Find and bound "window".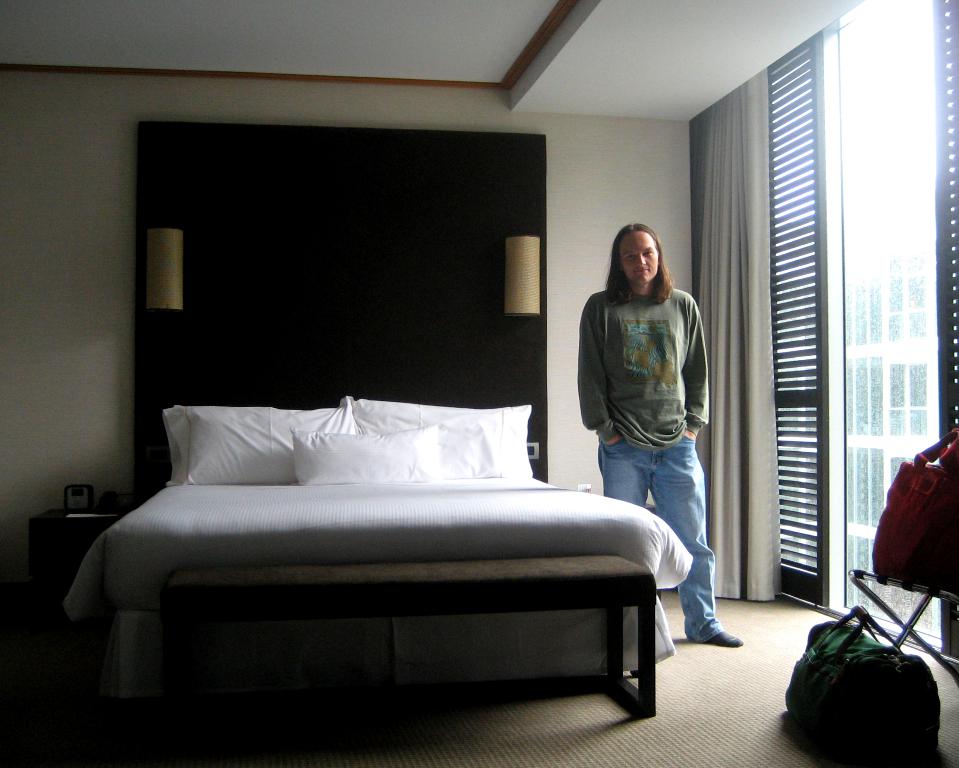
Bound: (left=831, top=0, right=941, bottom=648).
